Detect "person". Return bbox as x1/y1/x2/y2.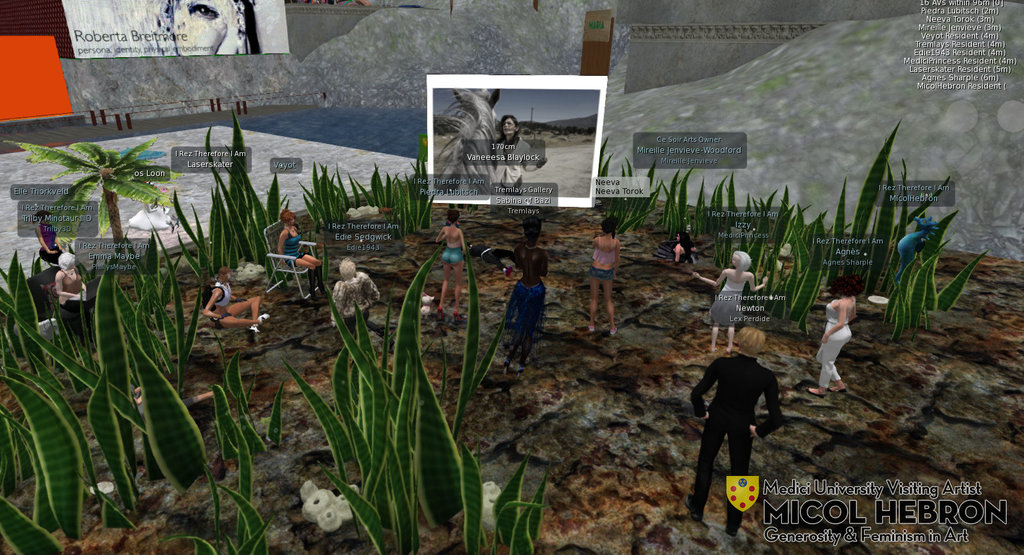
588/209/615/336.
